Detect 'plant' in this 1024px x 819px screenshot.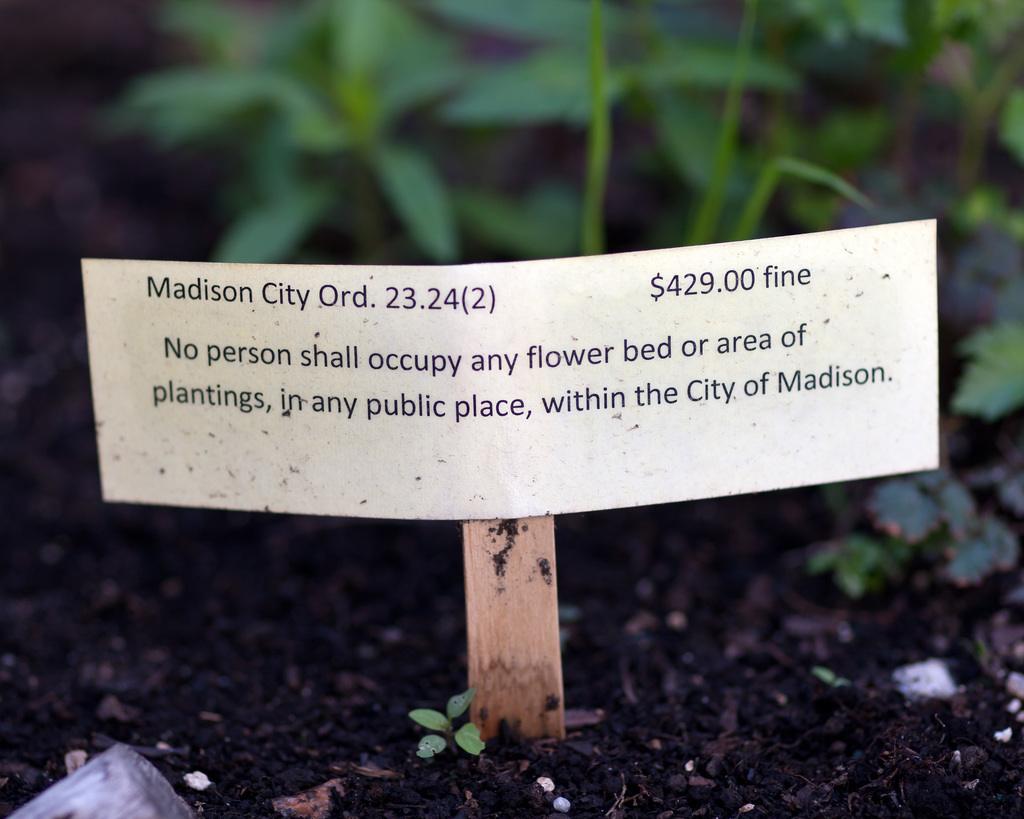
Detection: 391:697:488:779.
